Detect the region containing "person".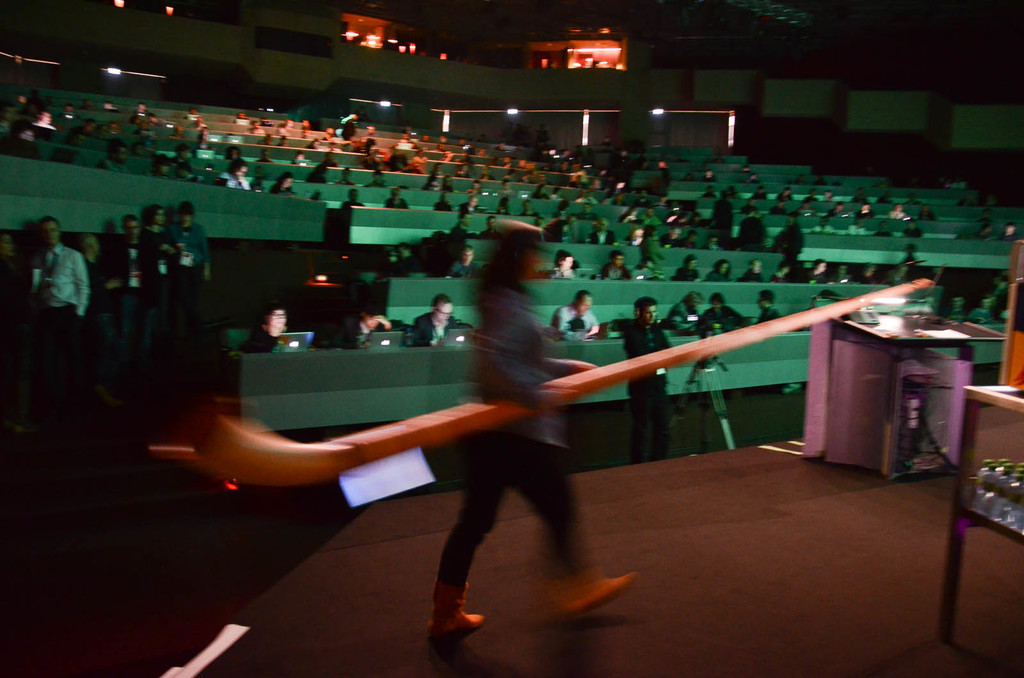
rect(892, 203, 905, 218).
